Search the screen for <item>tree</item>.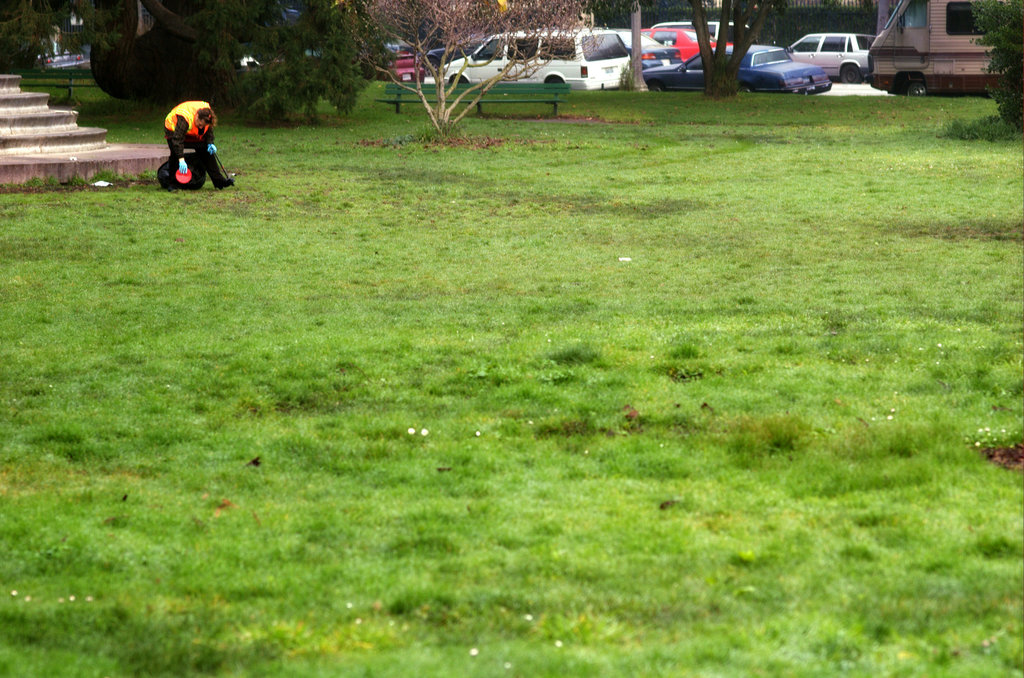
Found at 0:0:111:82.
